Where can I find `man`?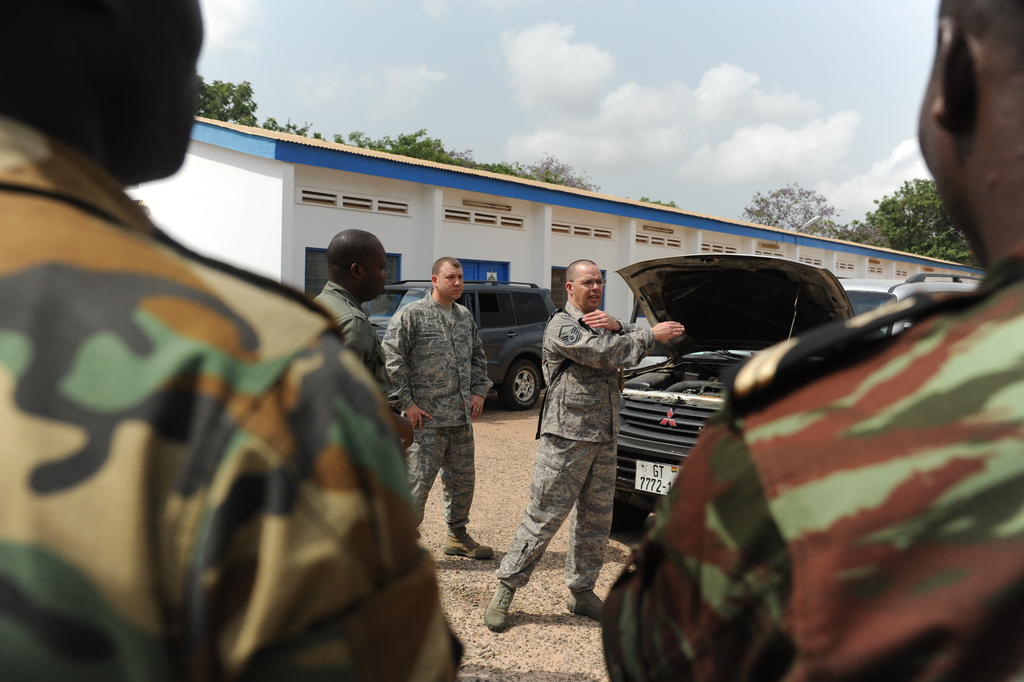
You can find it at 383,252,491,564.
